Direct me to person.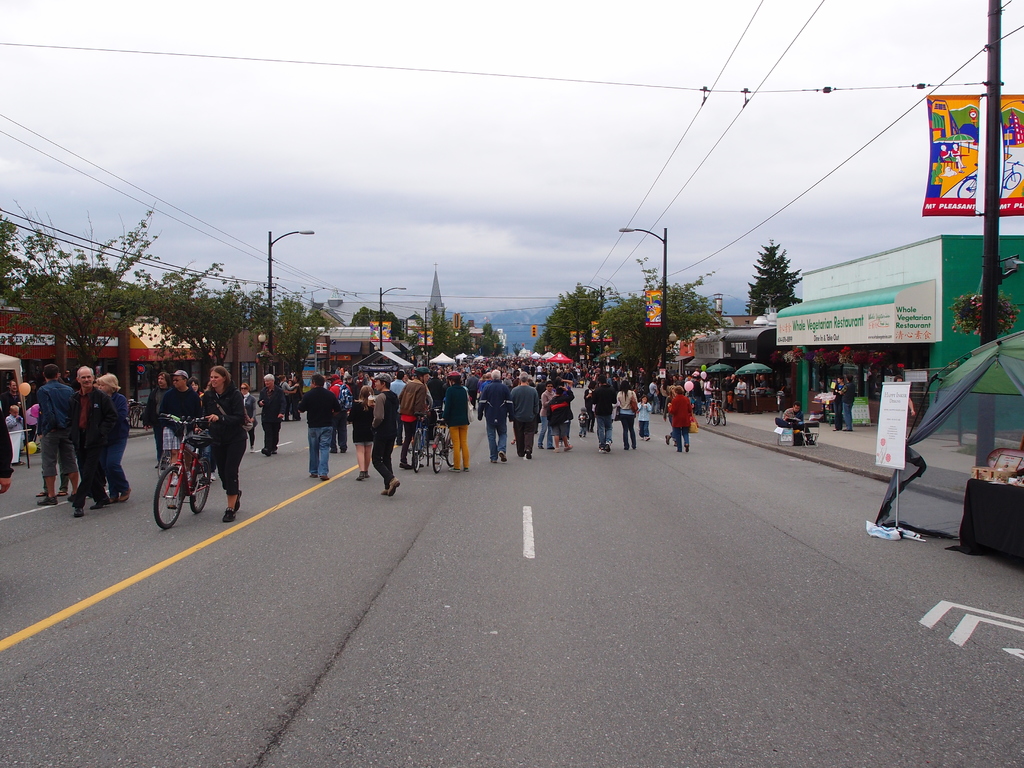
Direction: l=635, t=396, r=651, b=445.
